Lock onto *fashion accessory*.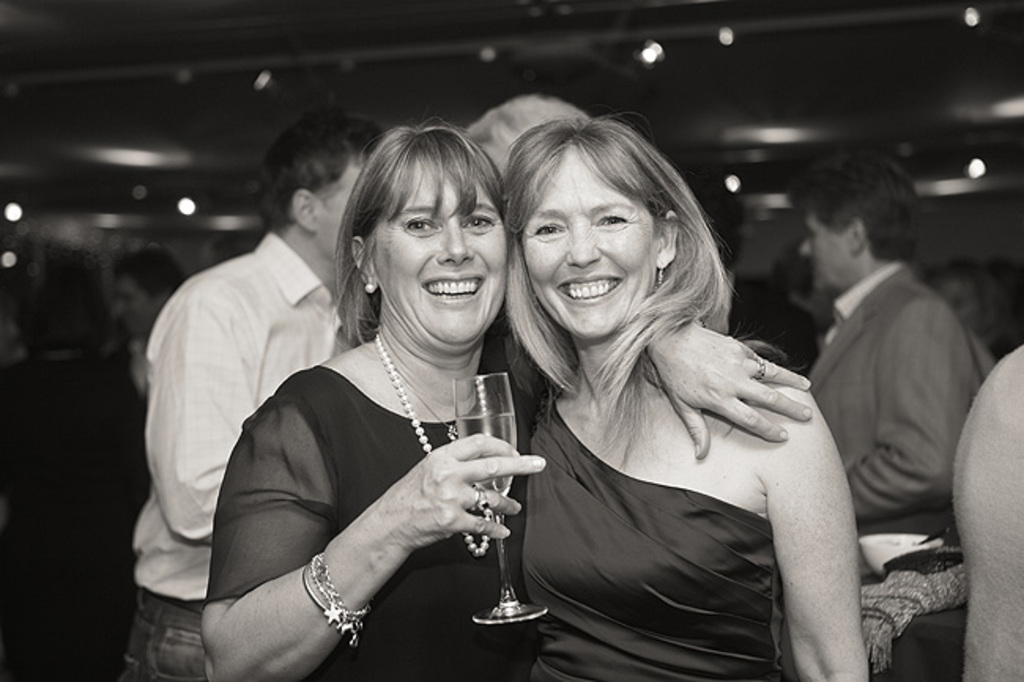
Locked: 751,356,766,383.
